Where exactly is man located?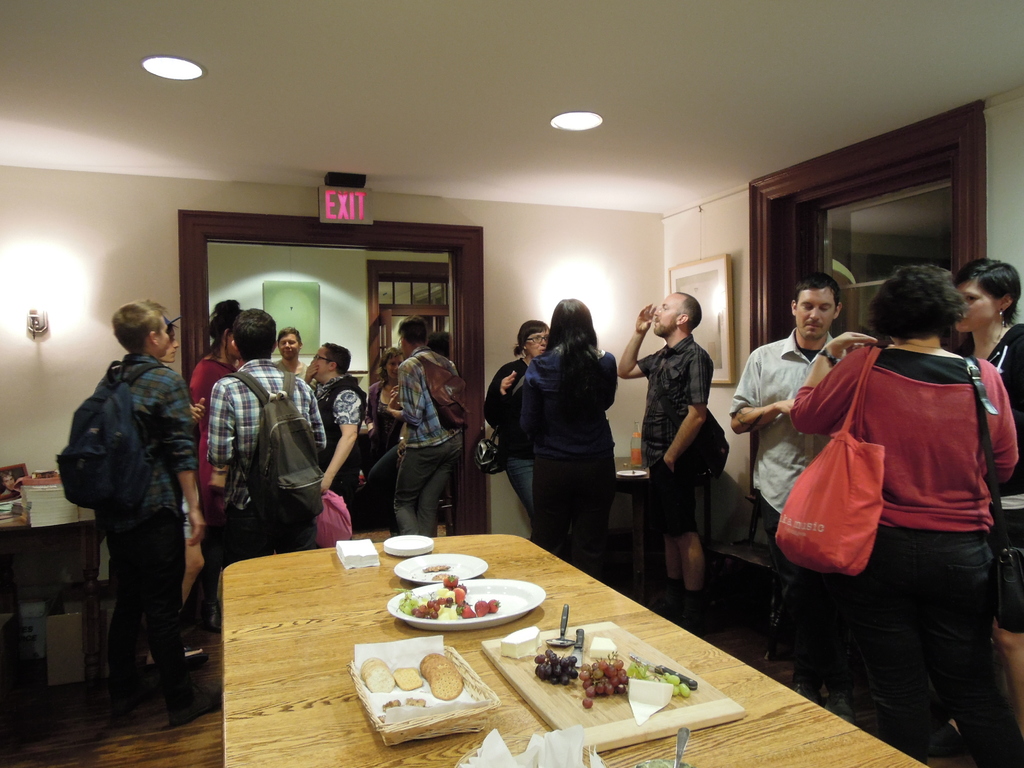
Its bounding box is {"x1": 273, "y1": 327, "x2": 308, "y2": 378}.
